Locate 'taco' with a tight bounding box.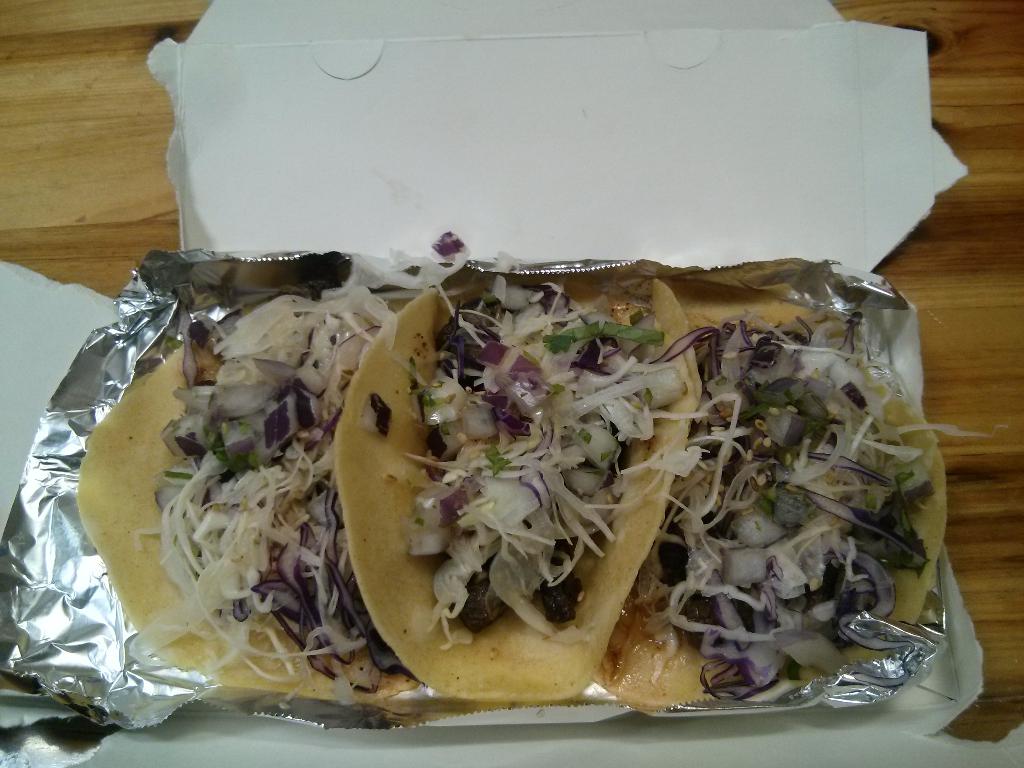
[x1=76, y1=286, x2=392, y2=716].
